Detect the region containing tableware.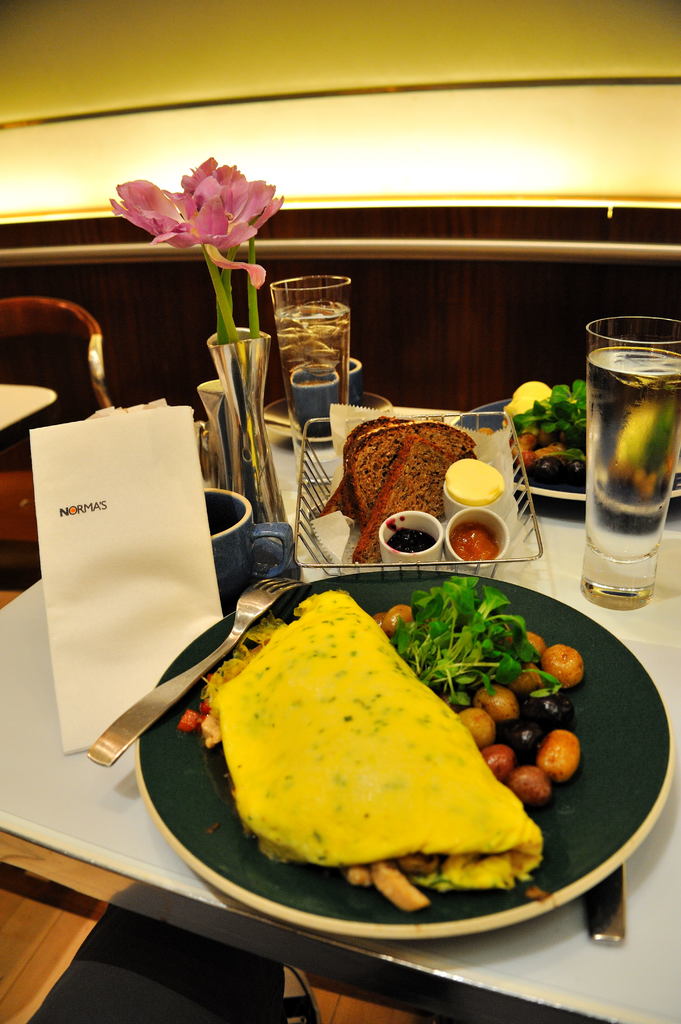
(x1=581, y1=316, x2=680, y2=602).
